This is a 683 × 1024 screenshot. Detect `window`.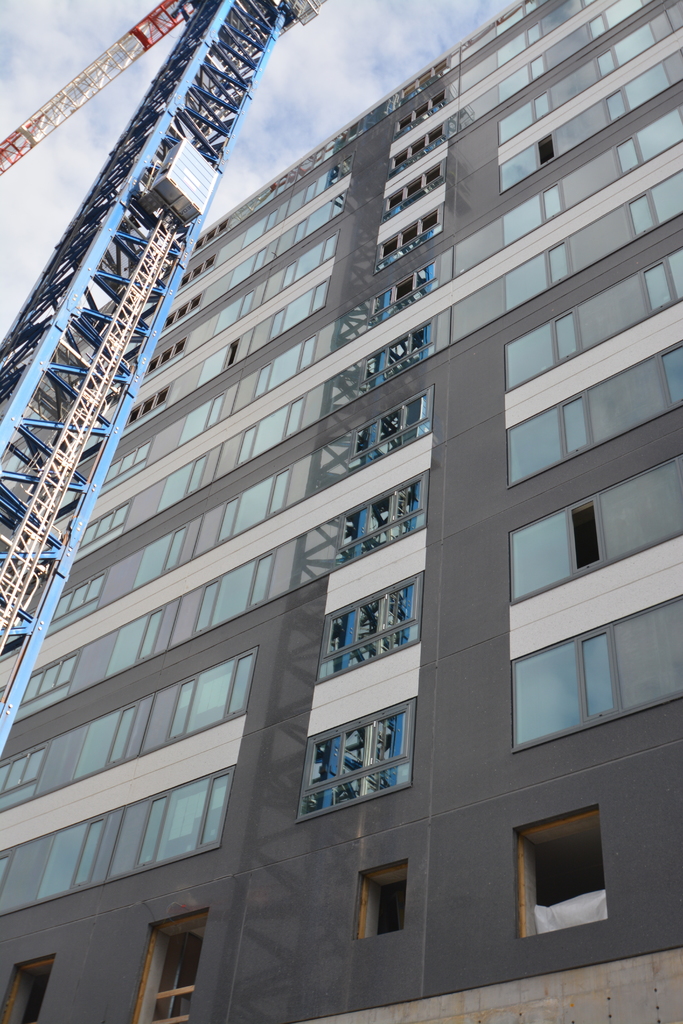
box(613, 99, 682, 180).
